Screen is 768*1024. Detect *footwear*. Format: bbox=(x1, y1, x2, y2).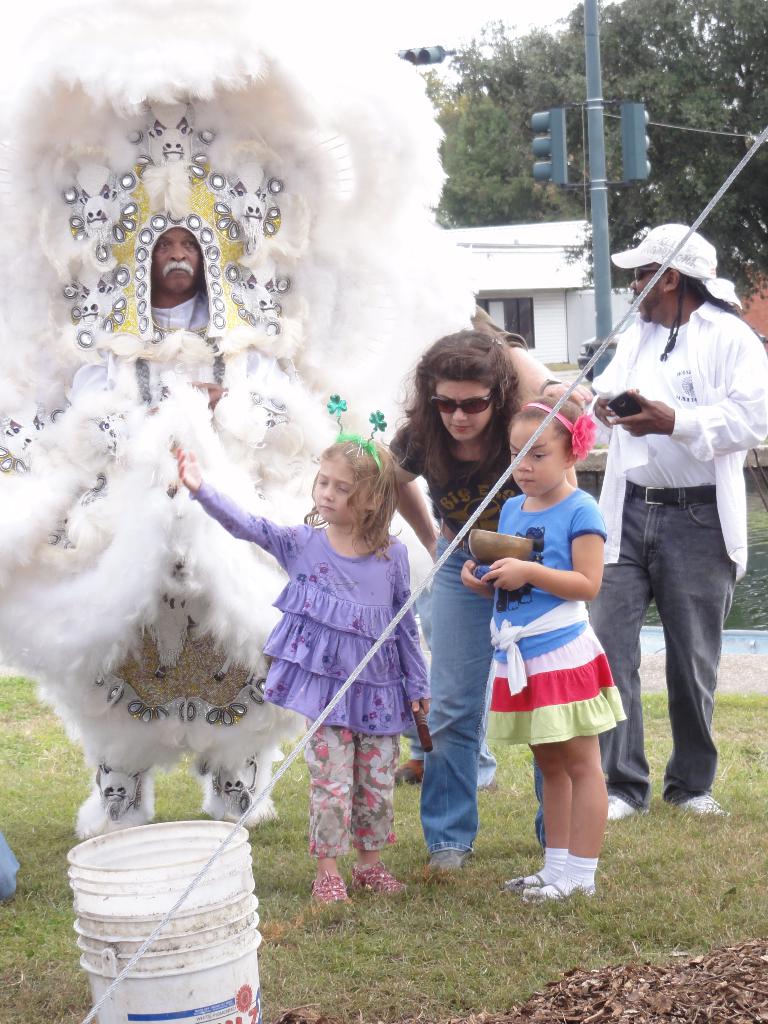
bbox=(350, 860, 408, 893).
